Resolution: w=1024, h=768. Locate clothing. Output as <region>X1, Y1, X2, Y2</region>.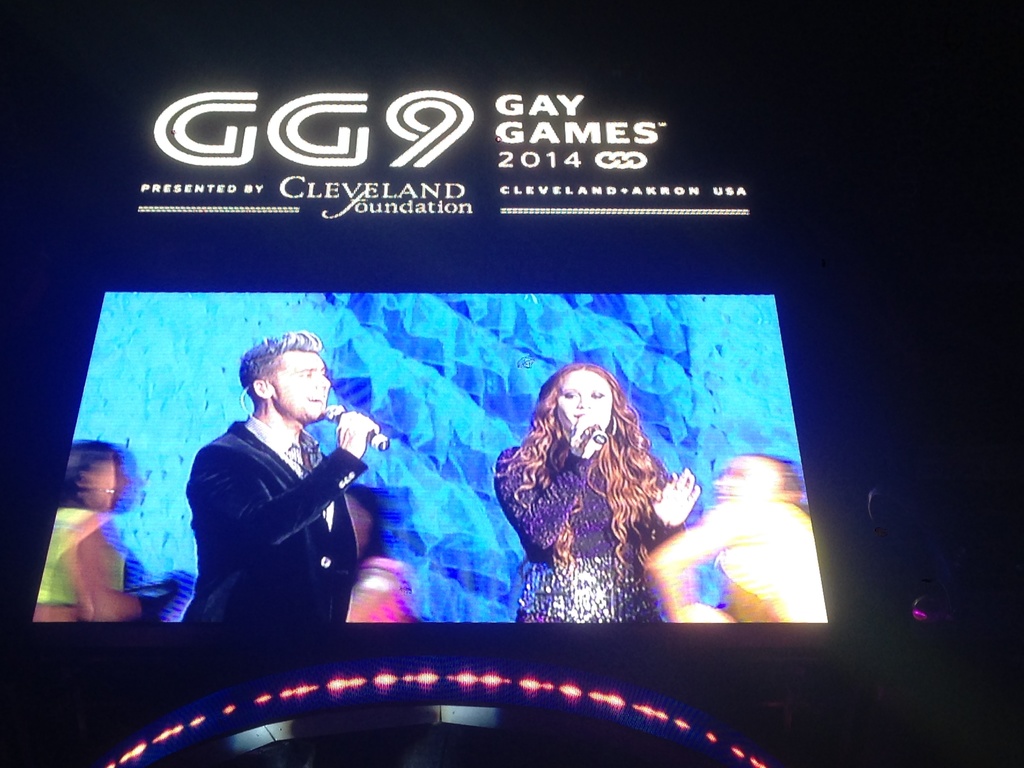
<region>182, 417, 367, 623</region>.
